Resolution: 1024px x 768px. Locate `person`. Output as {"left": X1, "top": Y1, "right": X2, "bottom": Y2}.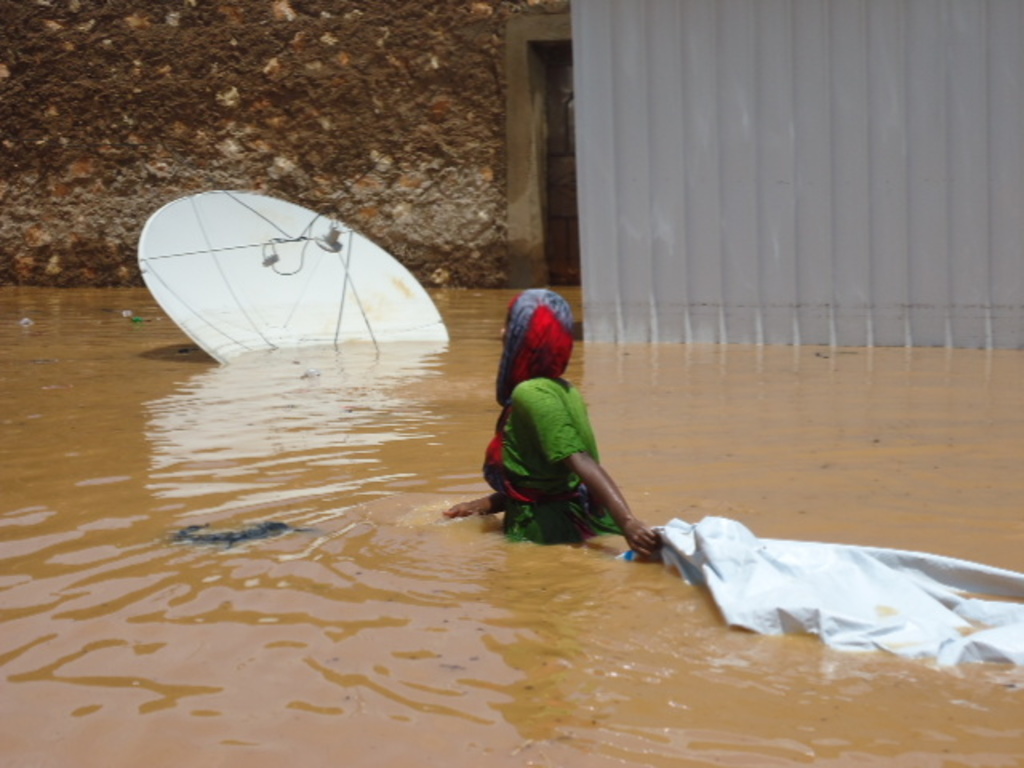
{"left": 477, "top": 274, "right": 643, "bottom": 579}.
